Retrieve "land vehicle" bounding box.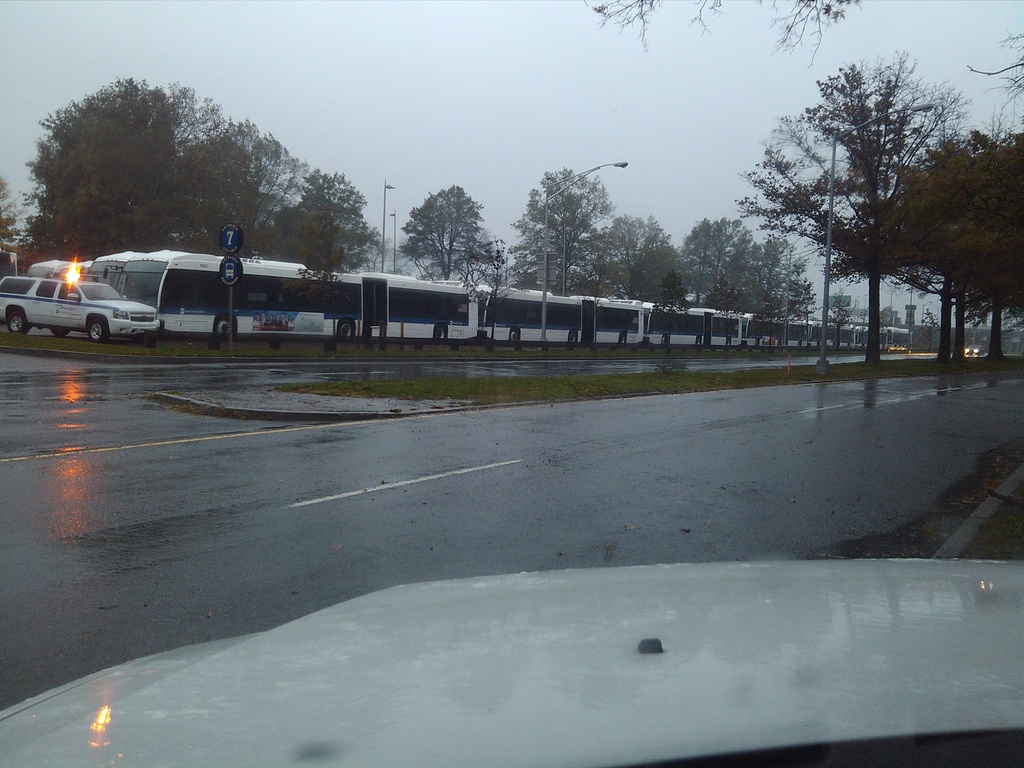
Bounding box: x1=24, y1=255, x2=70, y2=279.
